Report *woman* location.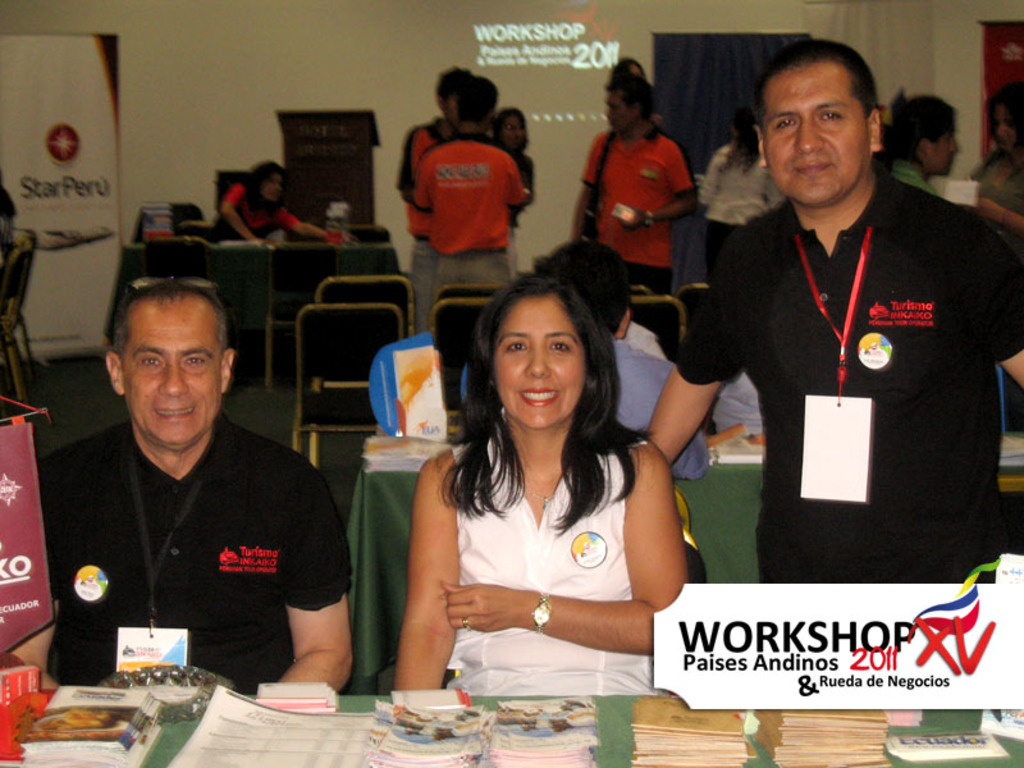
Report: [393,247,698,713].
